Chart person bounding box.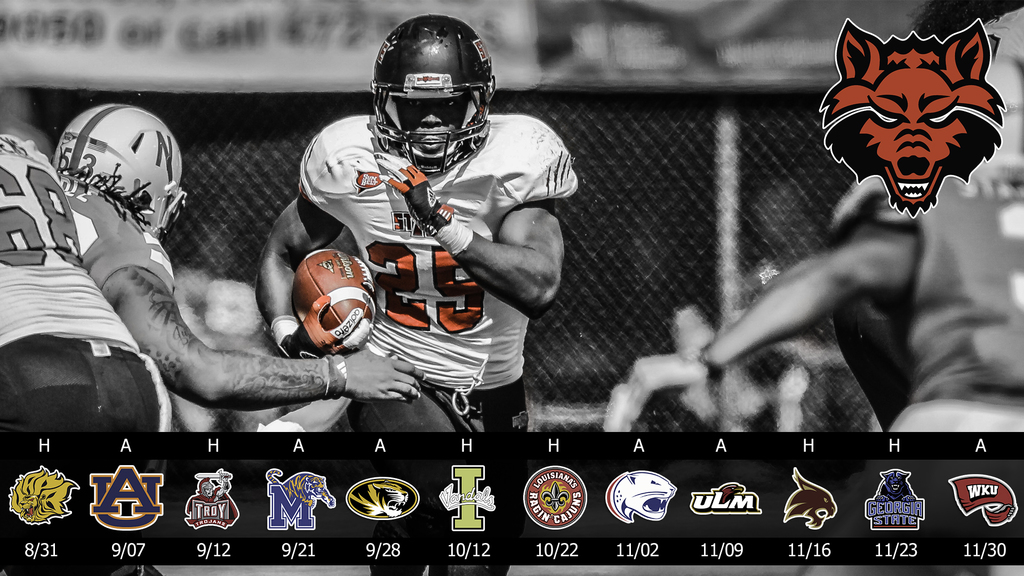
Charted: {"left": 0, "top": 132, "right": 175, "bottom": 436}.
